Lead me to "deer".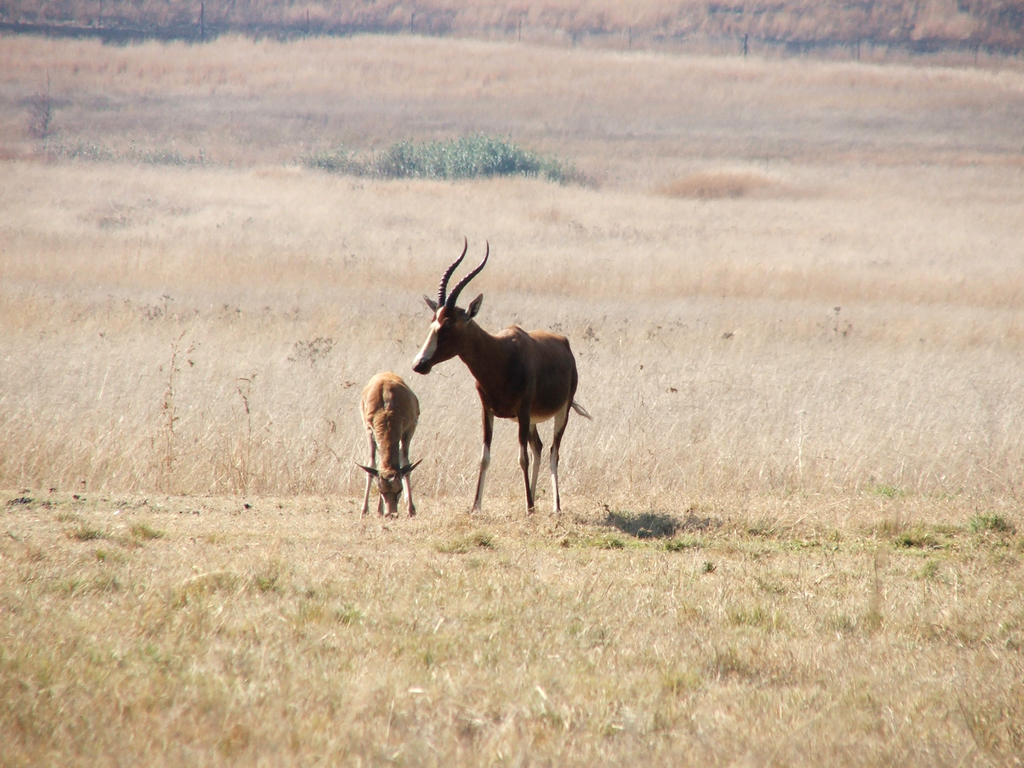
Lead to x1=413 y1=239 x2=591 y2=514.
